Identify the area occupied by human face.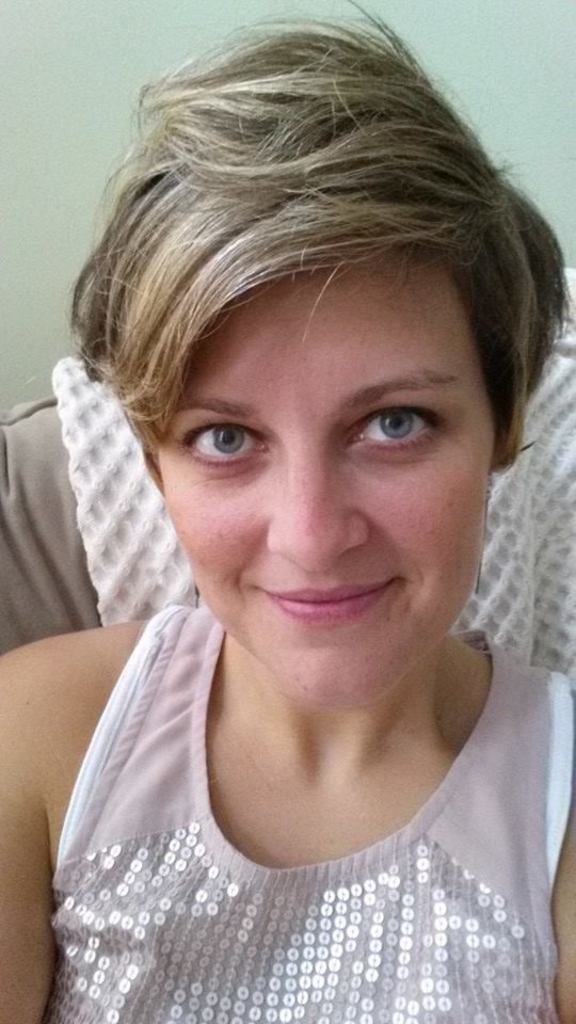
Area: {"left": 160, "top": 247, "right": 496, "bottom": 711}.
